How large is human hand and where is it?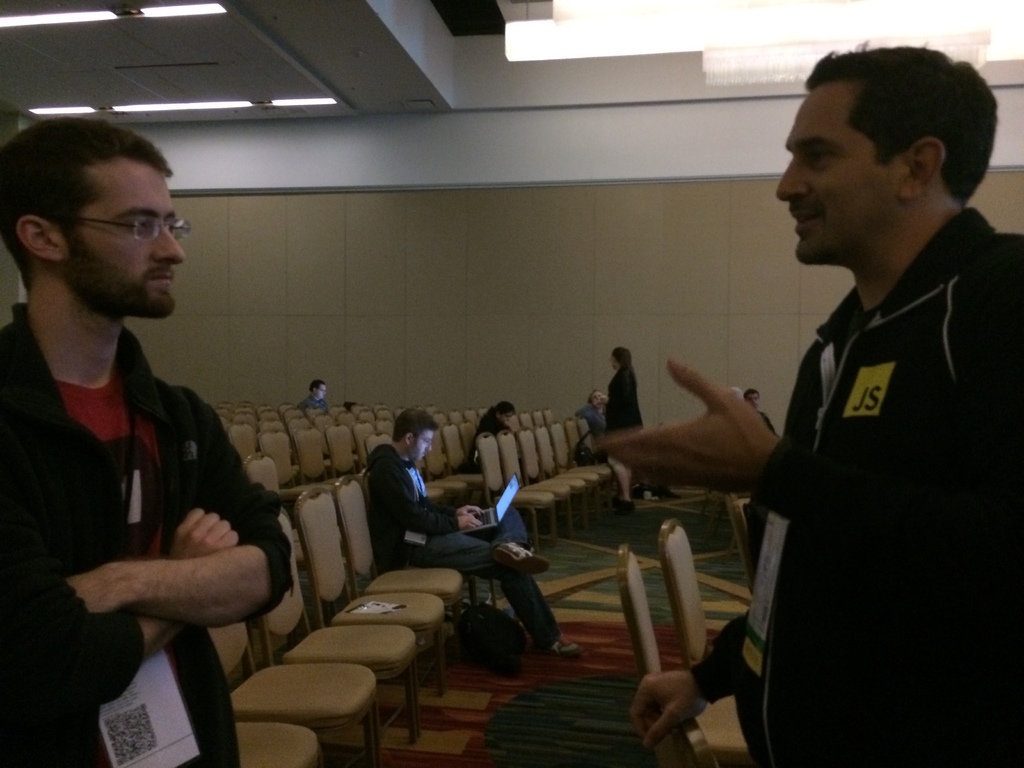
Bounding box: (left=586, top=358, right=783, bottom=491).
